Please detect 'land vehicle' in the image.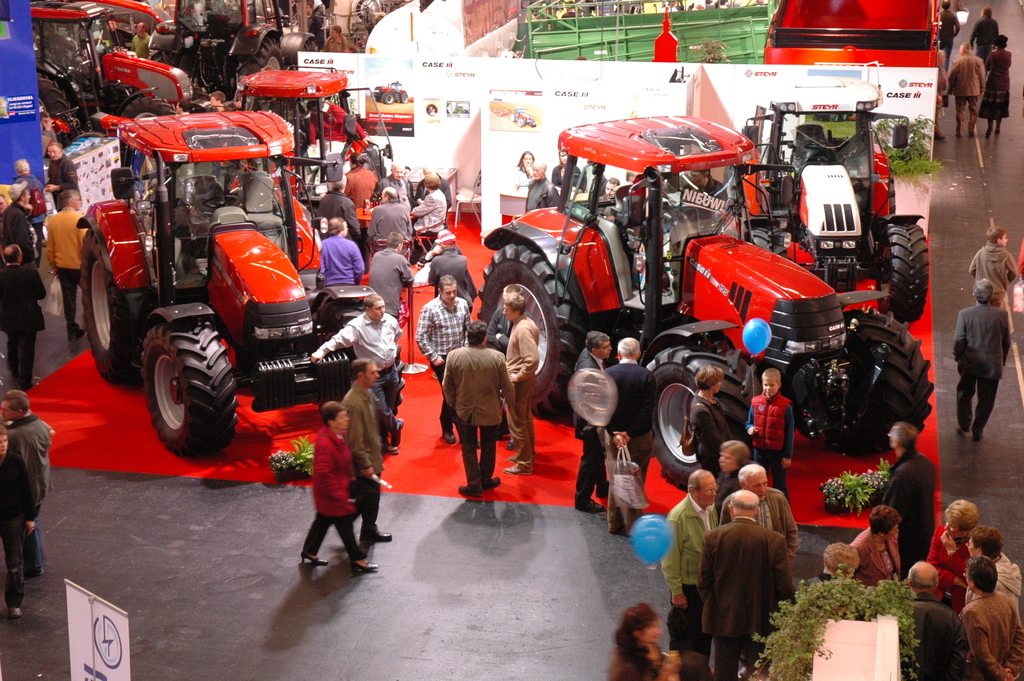
region(736, 83, 932, 328).
